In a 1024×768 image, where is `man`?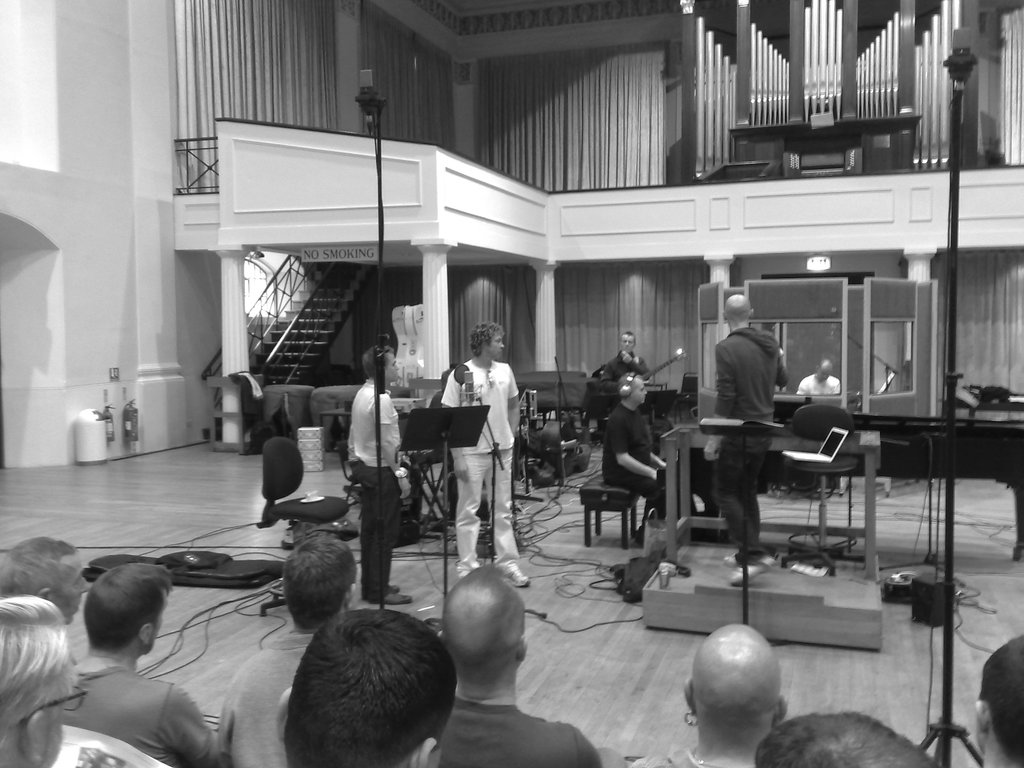
crop(703, 296, 788, 584).
